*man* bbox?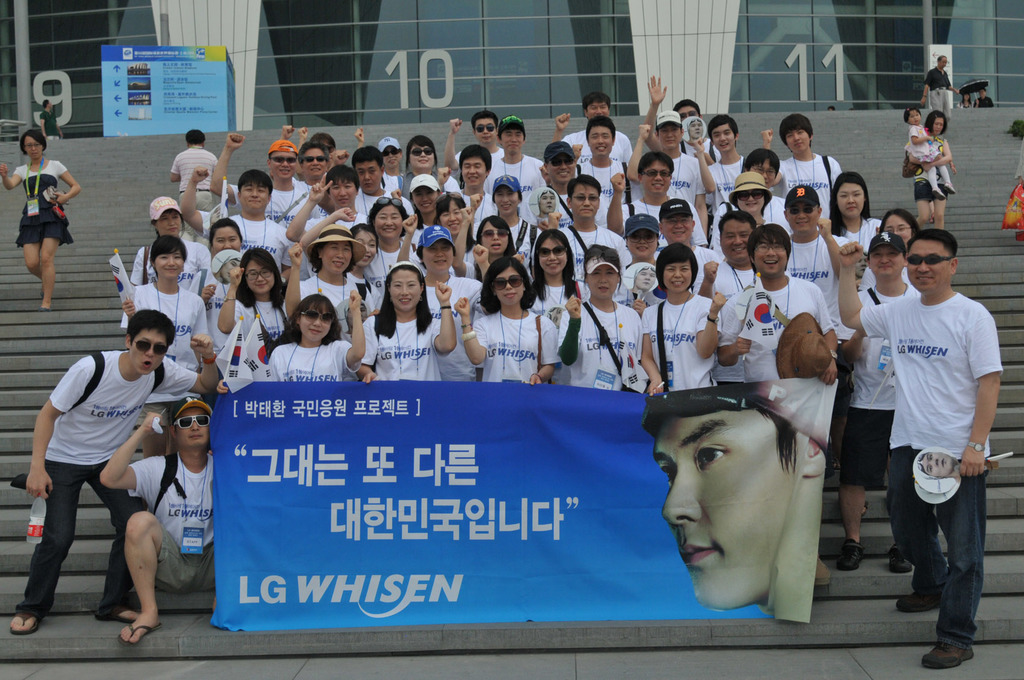
648, 206, 720, 287
